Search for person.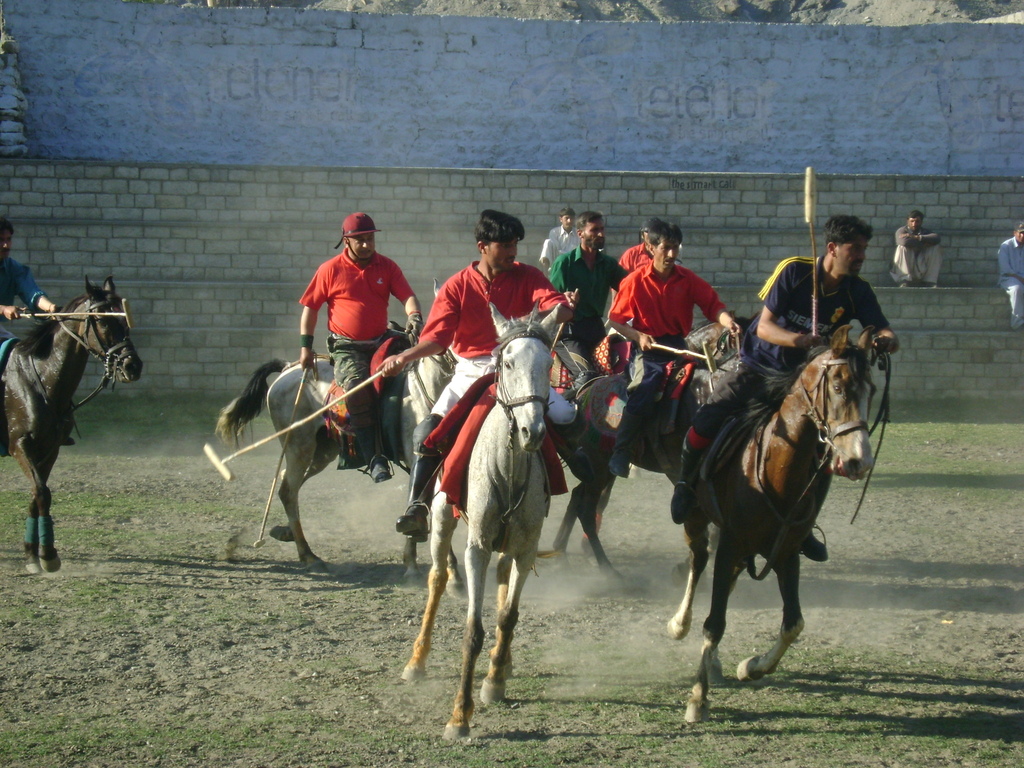
Found at <bbox>689, 195, 912, 544</bbox>.
